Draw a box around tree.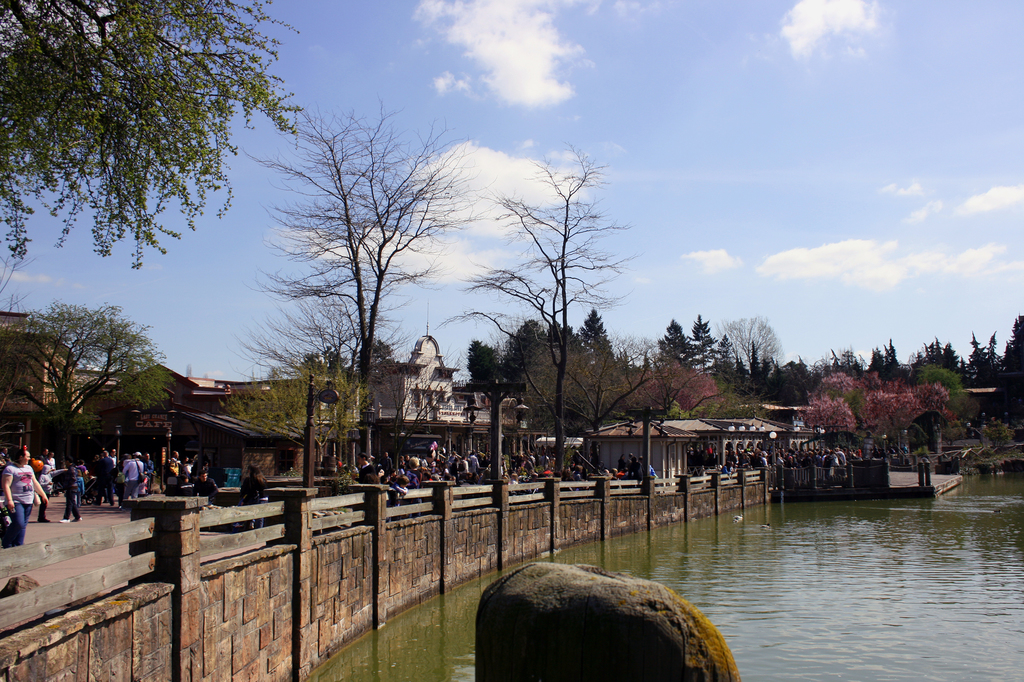
locate(424, 134, 627, 485).
